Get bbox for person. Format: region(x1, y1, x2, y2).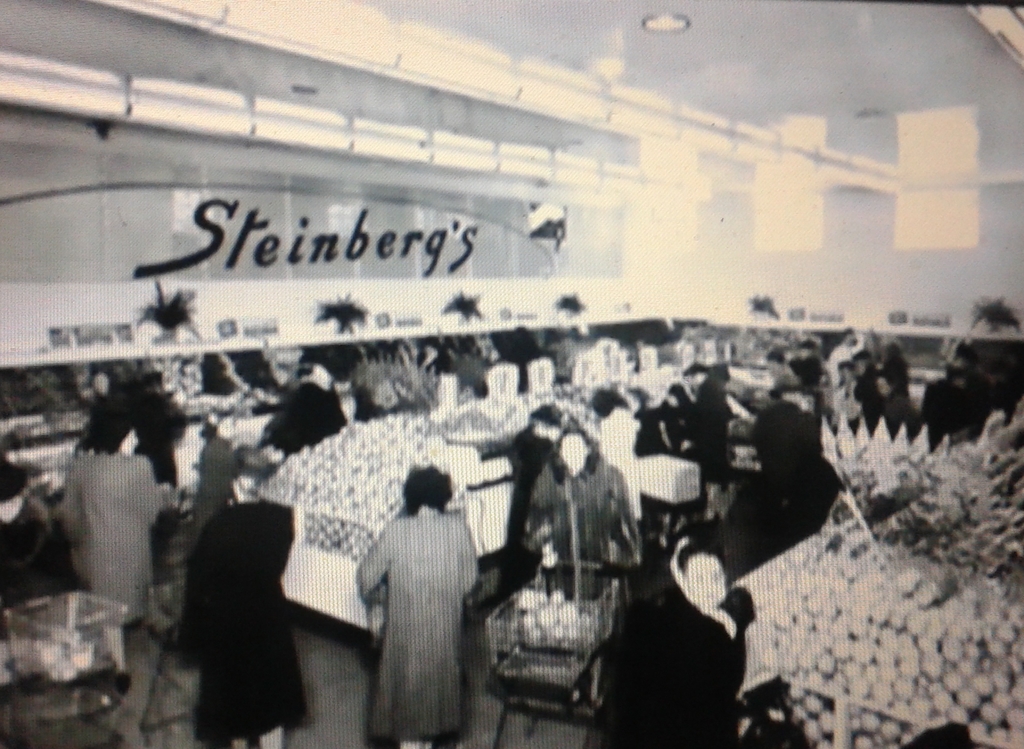
region(177, 447, 318, 745).
